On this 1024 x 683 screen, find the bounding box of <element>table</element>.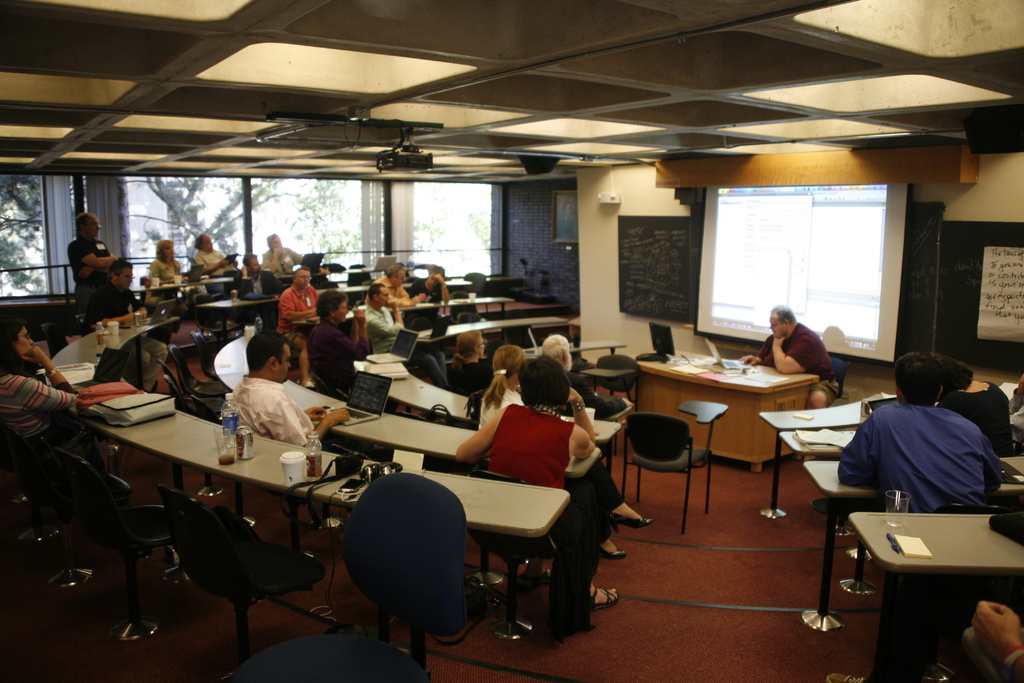
Bounding box: Rect(777, 428, 870, 468).
